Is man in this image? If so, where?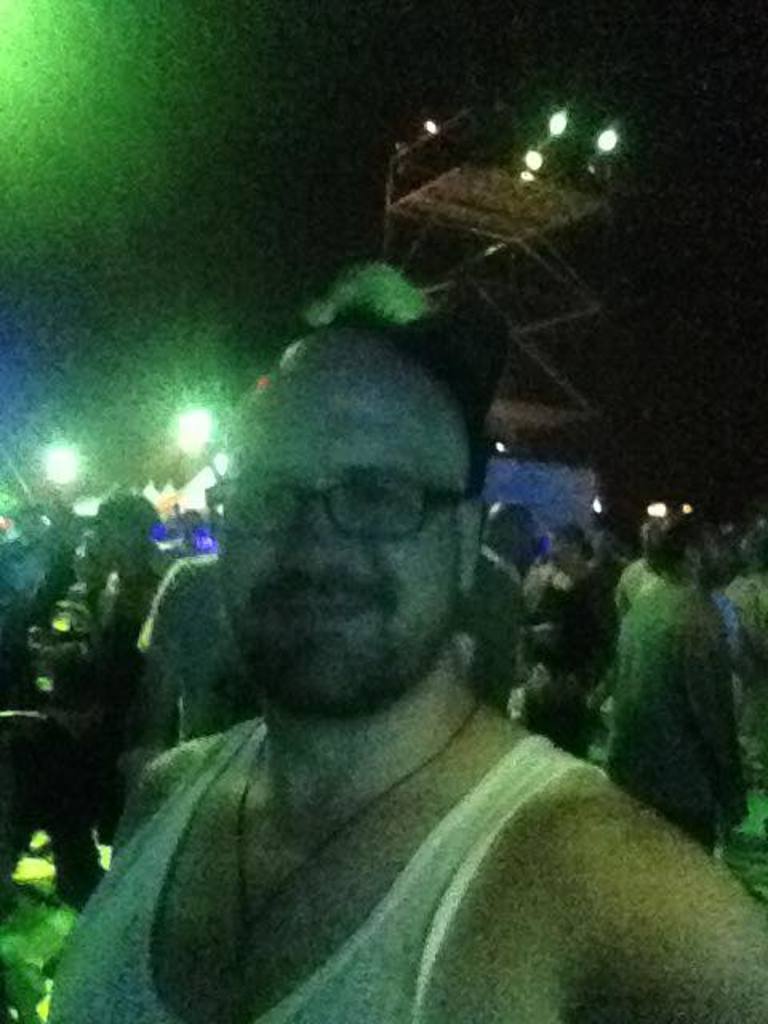
Yes, at [x1=619, y1=504, x2=755, y2=853].
